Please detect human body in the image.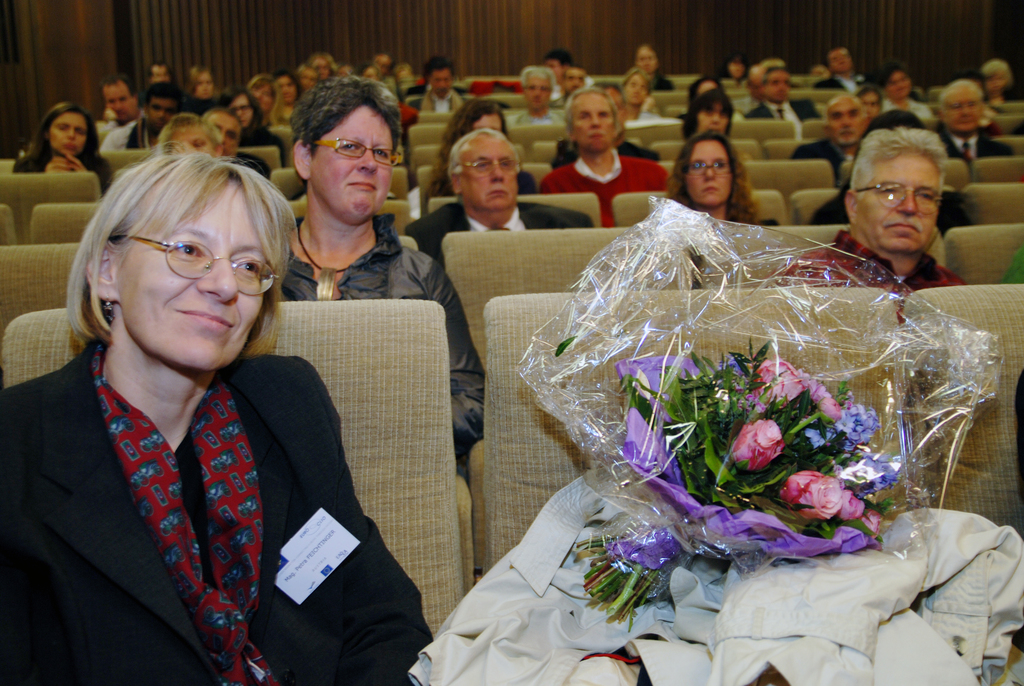
431,97,538,197.
